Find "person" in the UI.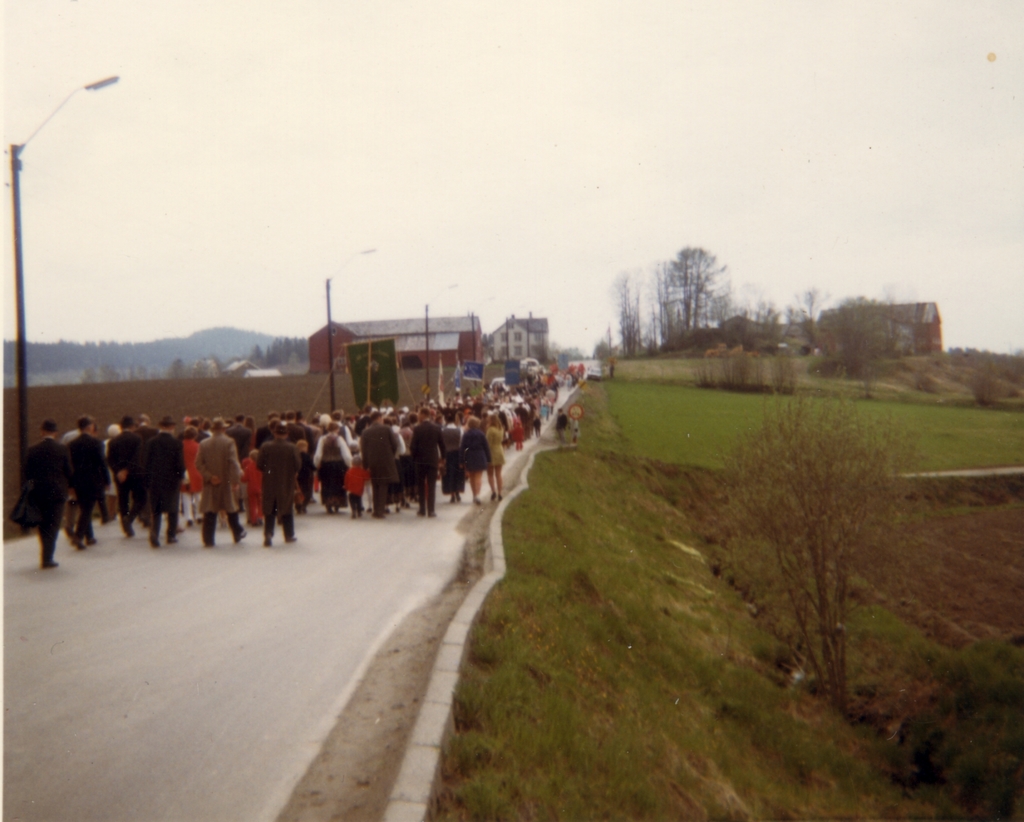
UI element at BBox(8, 421, 73, 568).
